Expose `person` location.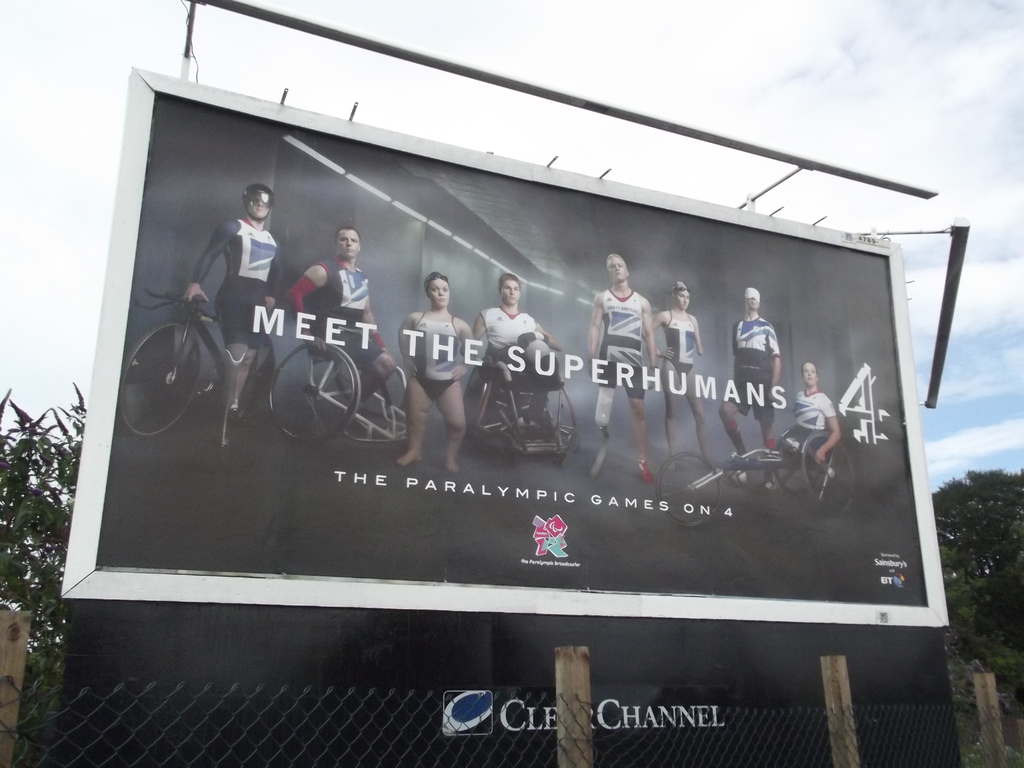
Exposed at l=715, t=284, r=778, b=484.
